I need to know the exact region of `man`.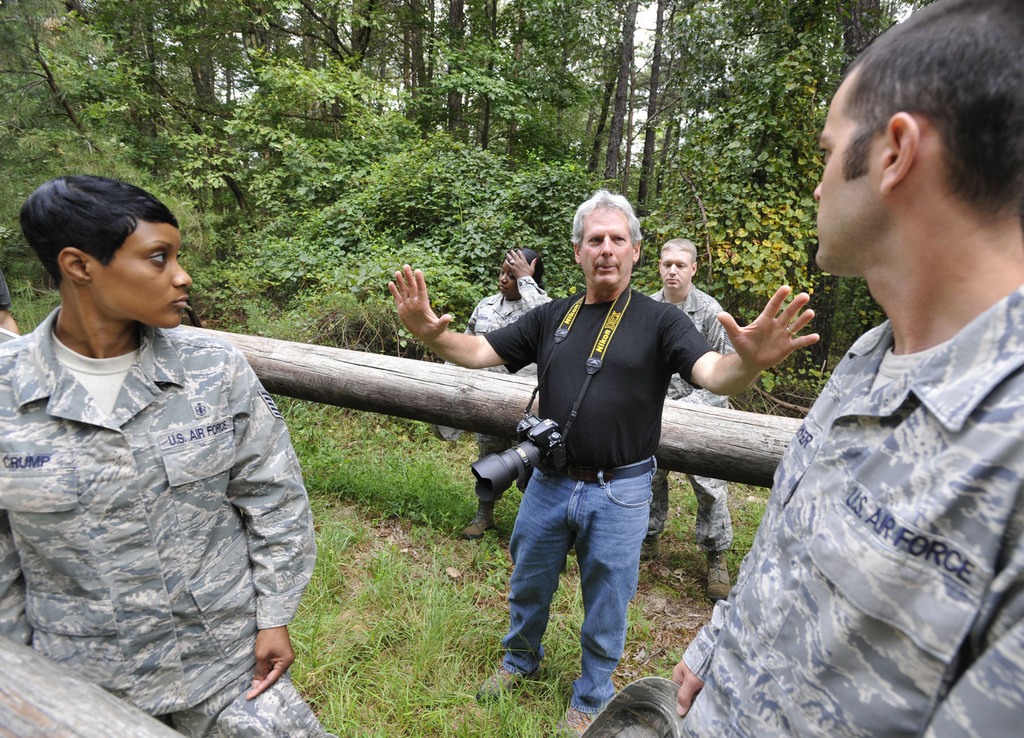
Region: [left=577, top=0, right=1023, bottom=737].
